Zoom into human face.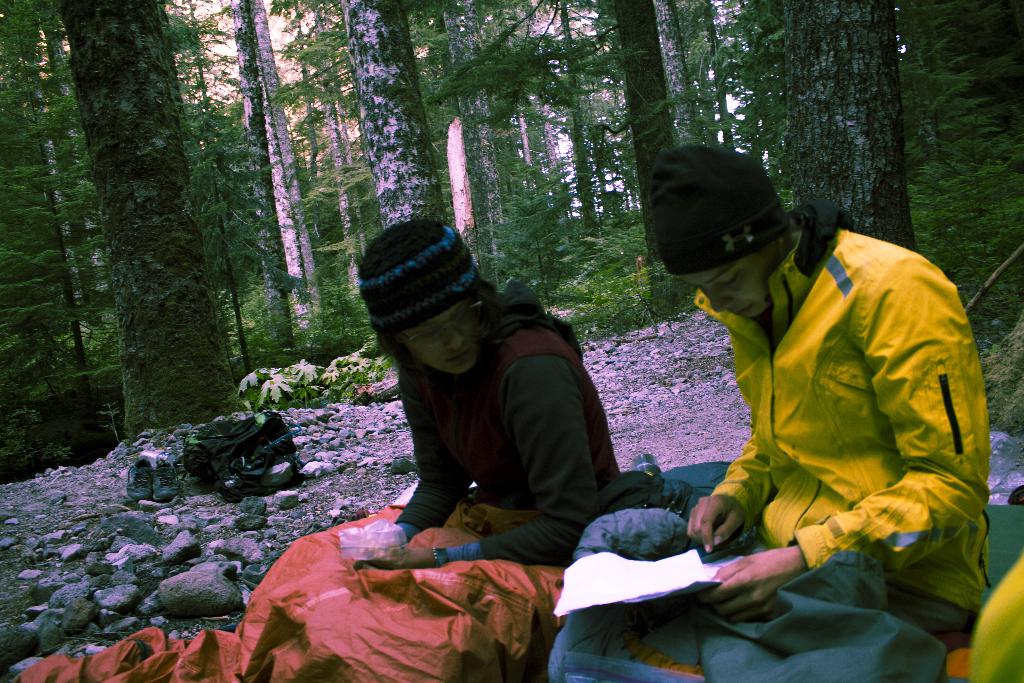
Zoom target: pyautogui.locateOnScreen(675, 256, 759, 327).
